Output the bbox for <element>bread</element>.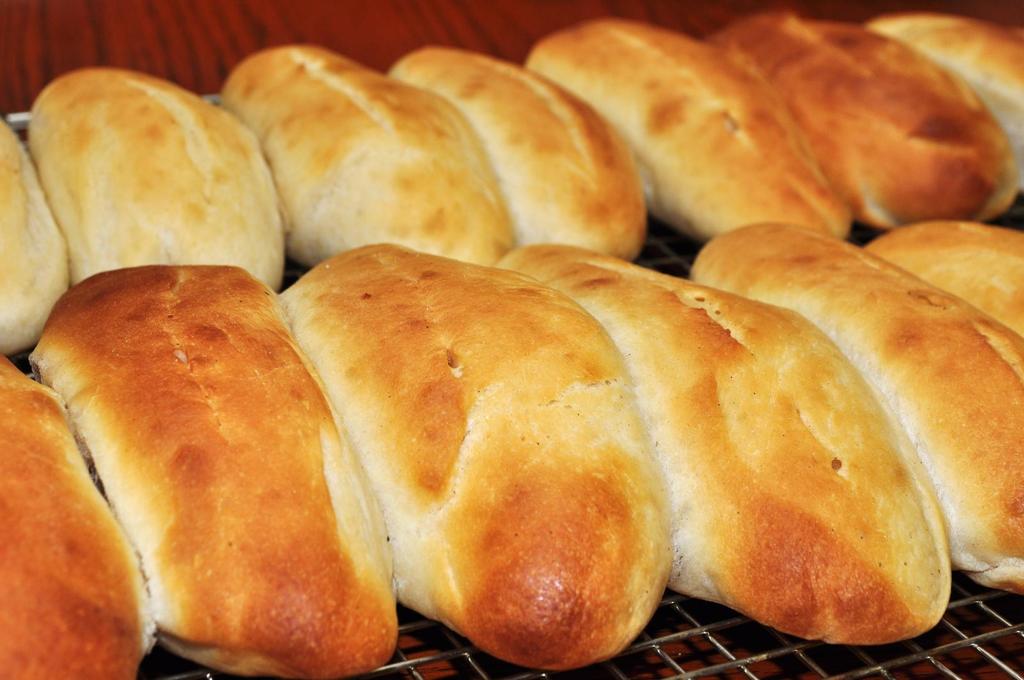
x1=27, y1=270, x2=396, y2=677.
